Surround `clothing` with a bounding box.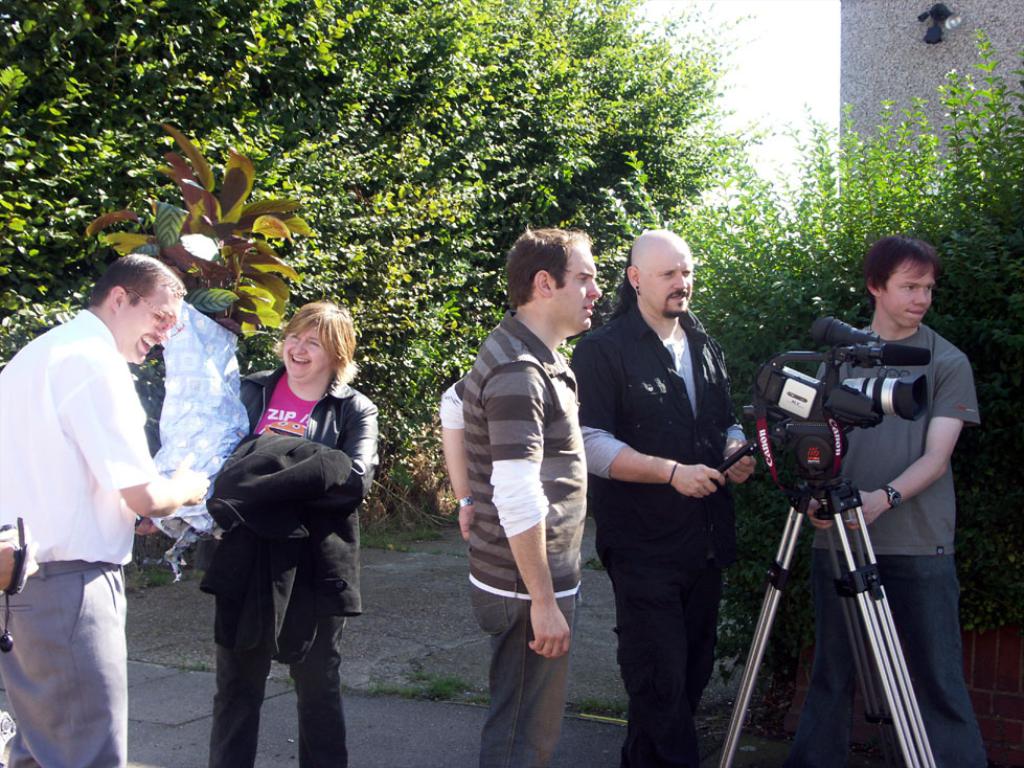
{"left": 435, "top": 306, "right": 588, "bottom": 767}.
